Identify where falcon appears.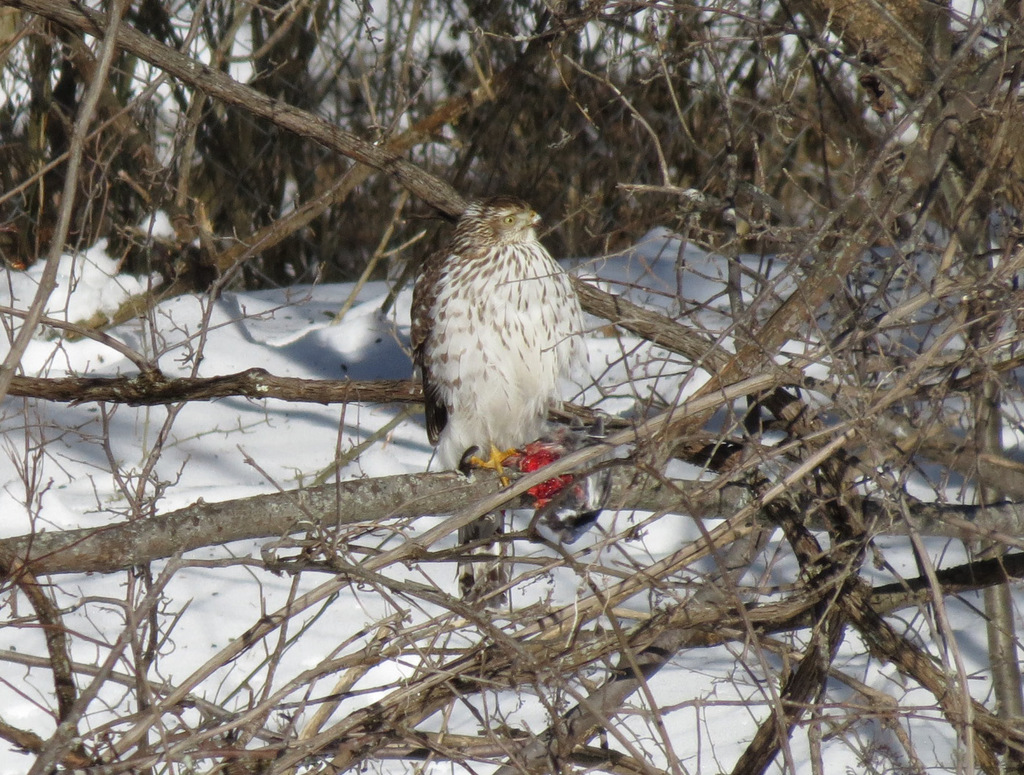
Appears at left=408, top=188, right=593, bottom=608.
